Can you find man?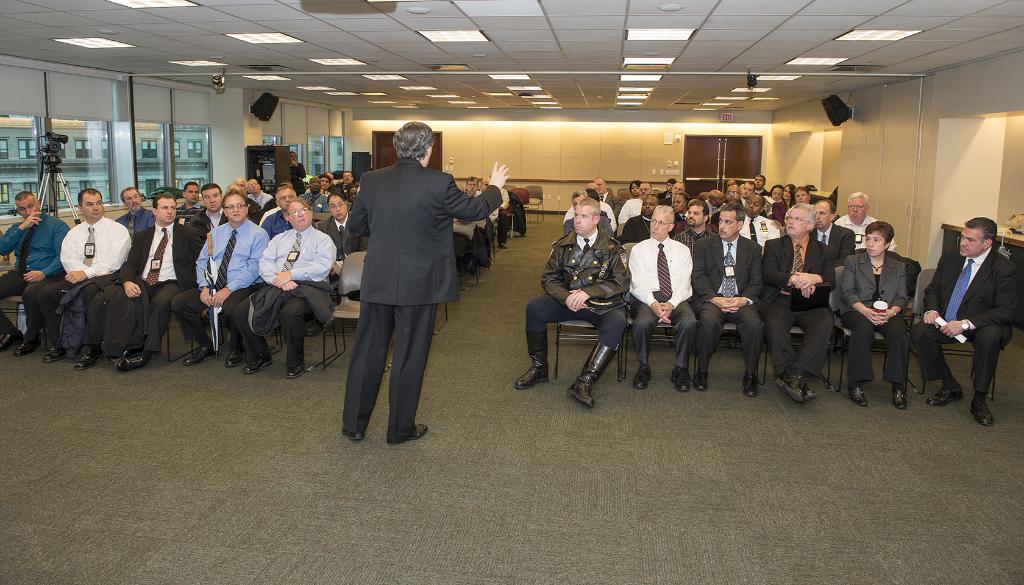
Yes, bounding box: <bbox>752, 172, 768, 196</bbox>.
